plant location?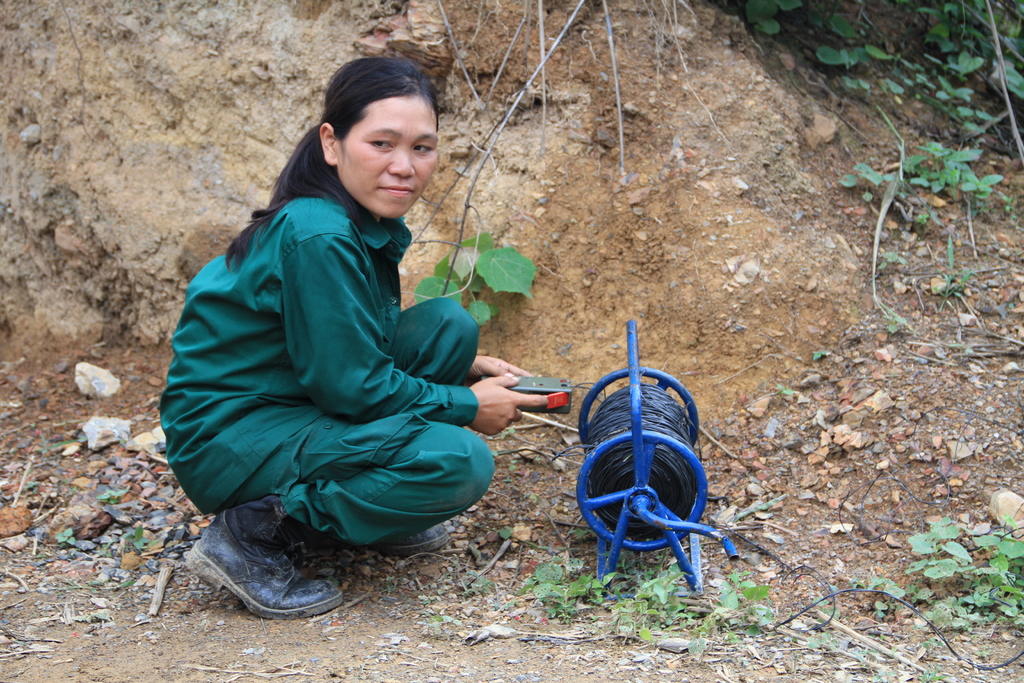
rect(804, 627, 872, 663)
